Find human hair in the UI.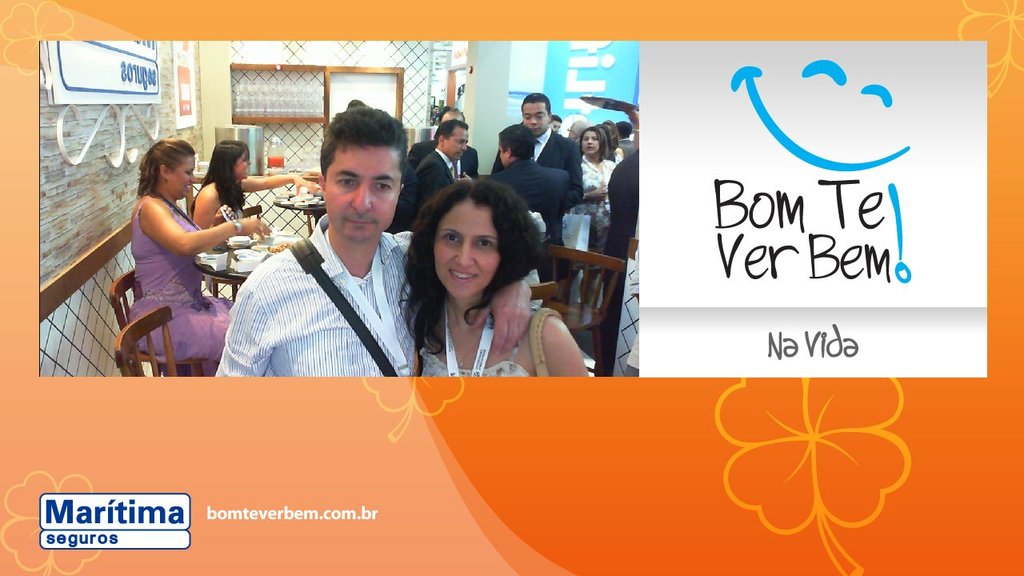
UI element at bbox=(438, 106, 467, 124).
